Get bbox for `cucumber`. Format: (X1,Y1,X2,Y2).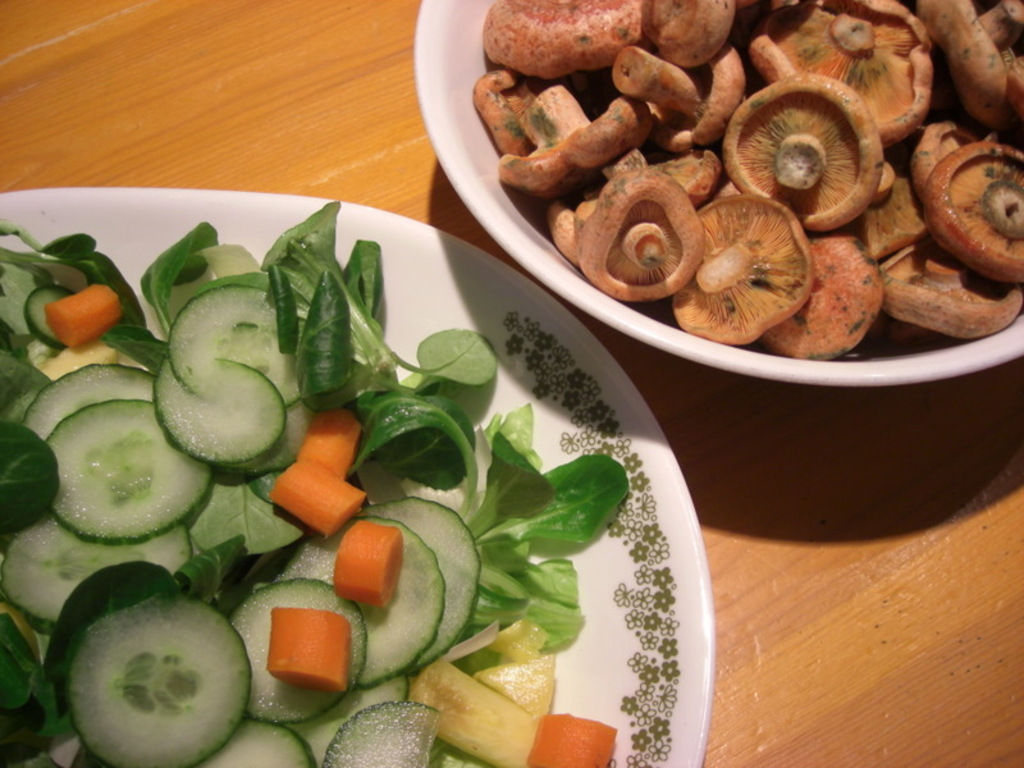
(45,572,238,765).
